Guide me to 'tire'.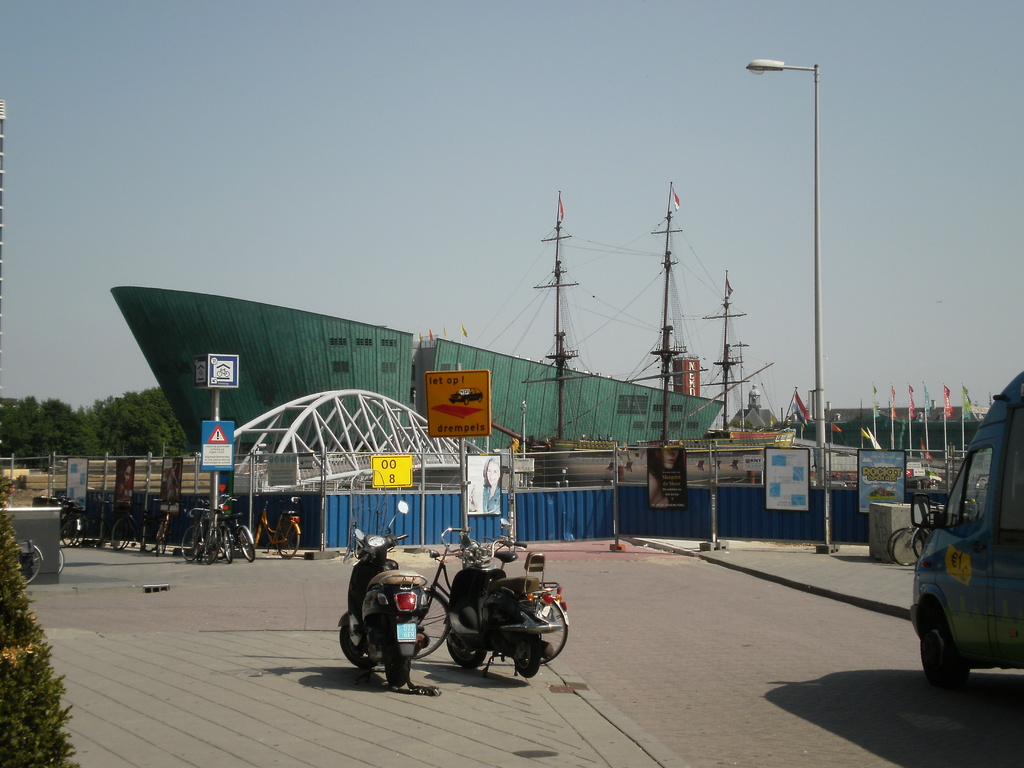
Guidance: pyautogui.locateOnScreen(533, 595, 569, 666).
